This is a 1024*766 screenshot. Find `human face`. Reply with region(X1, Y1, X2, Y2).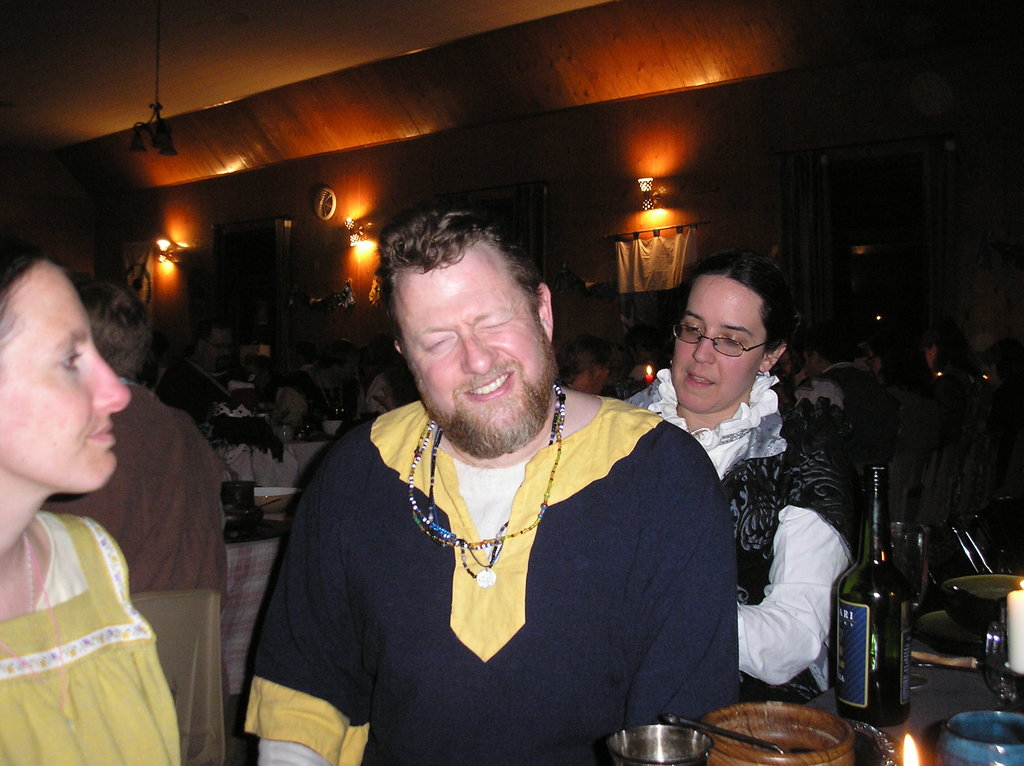
region(409, 243, 554, 458).
